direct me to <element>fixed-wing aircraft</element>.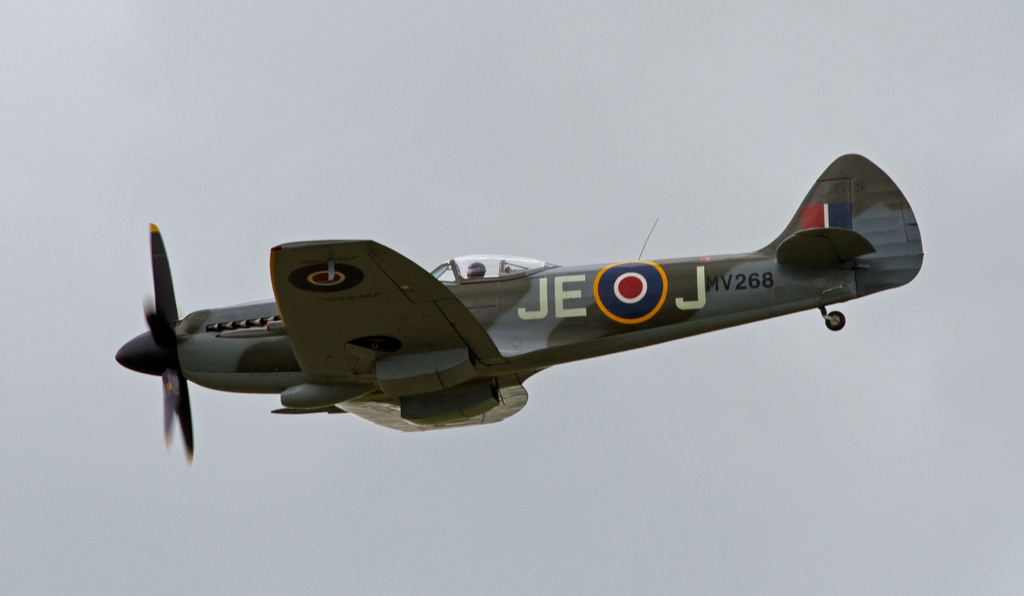
Direction: box(113, 156, 927, 463).
